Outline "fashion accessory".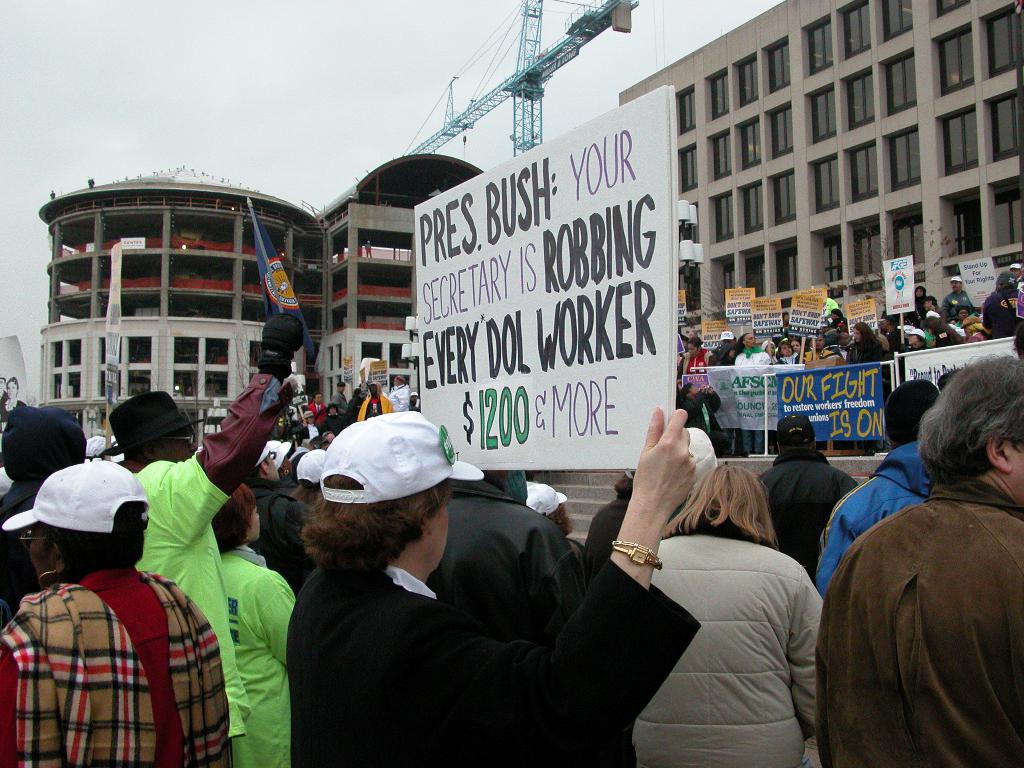
Outline: region(883, 380, 943, 443).
